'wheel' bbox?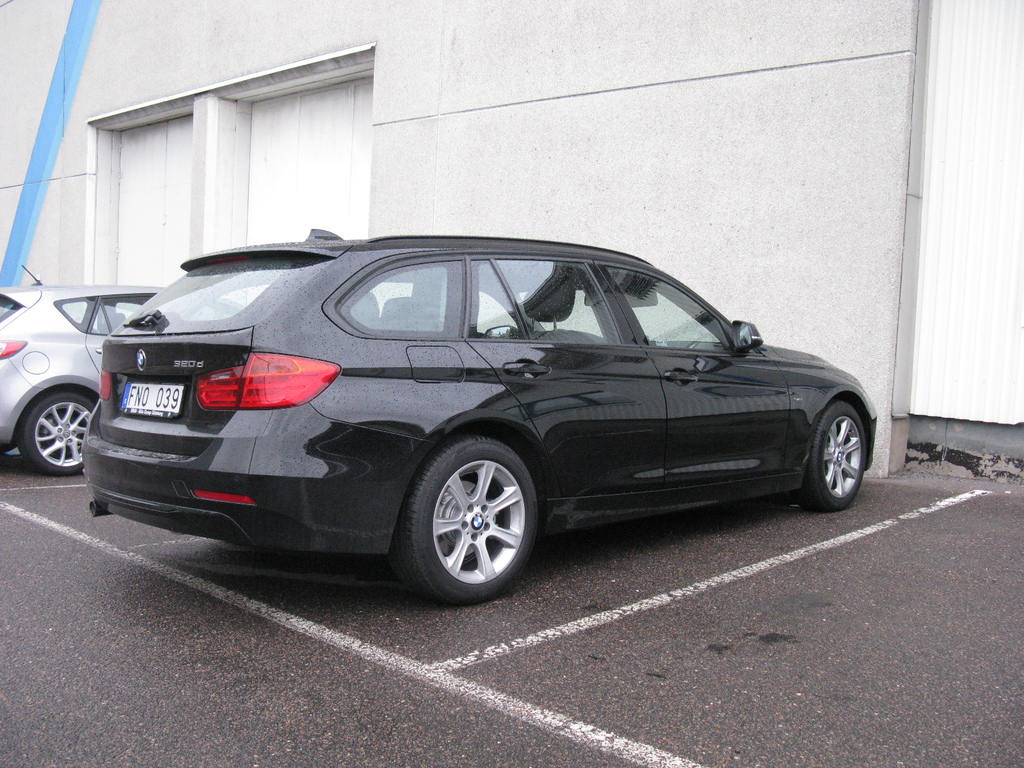
(left=797, top=397, right=867, bottom=512)
